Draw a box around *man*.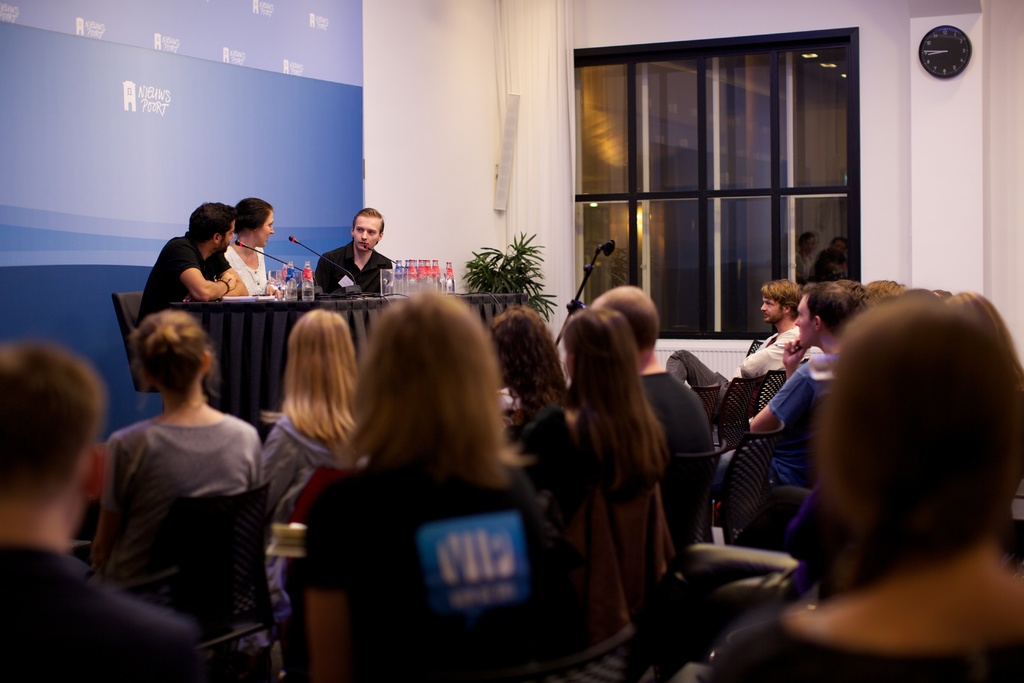
bbox=[714, 279, 855, 491].
